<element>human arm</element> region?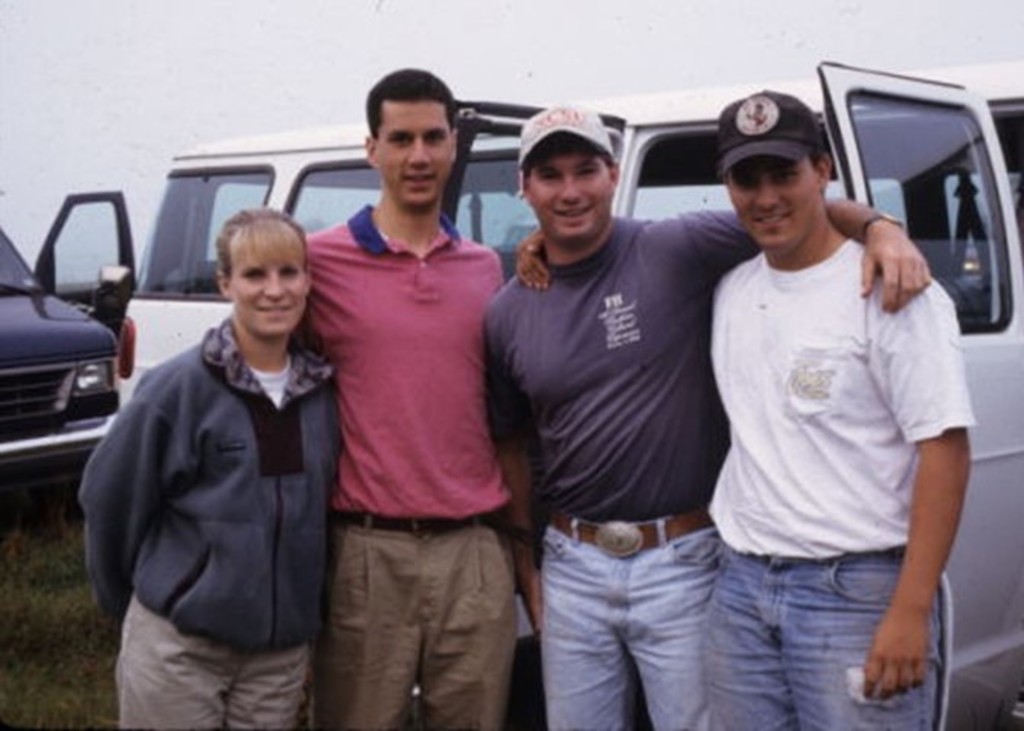
bbox=(861, 280, 972, 701)
